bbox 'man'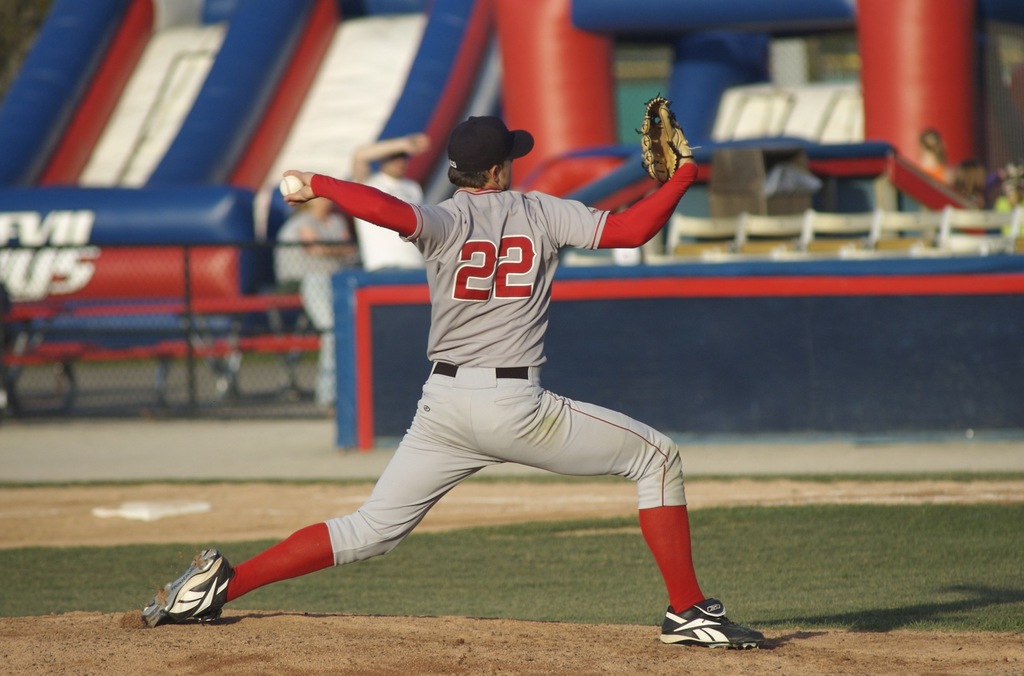
(left=140, top=112, right=764, bottom=657)
